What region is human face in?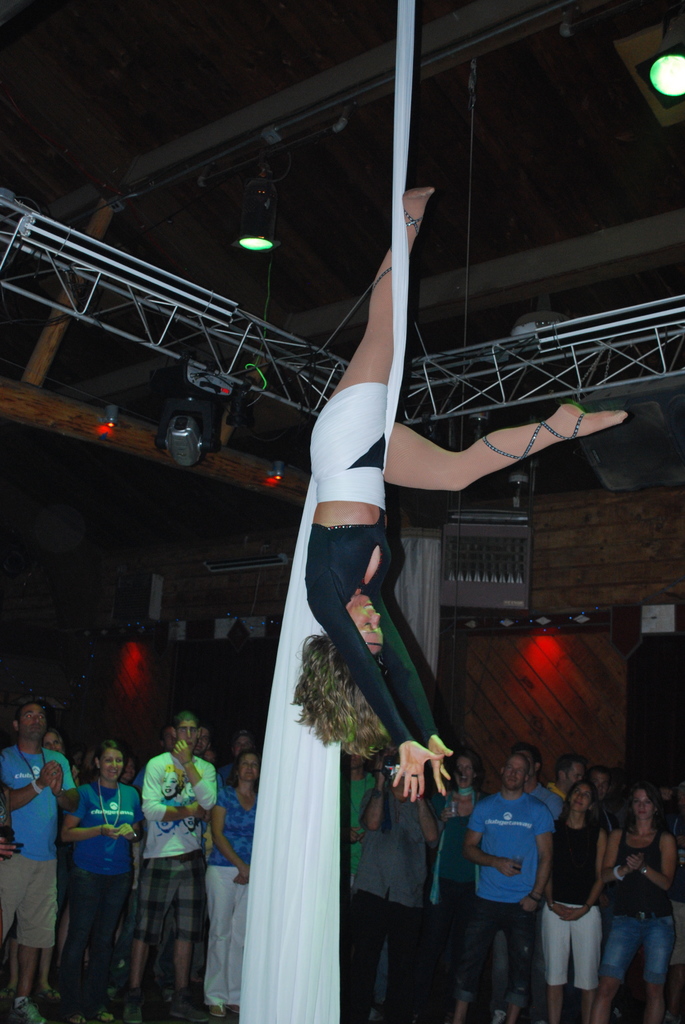
[564, 760, 583, 792].
